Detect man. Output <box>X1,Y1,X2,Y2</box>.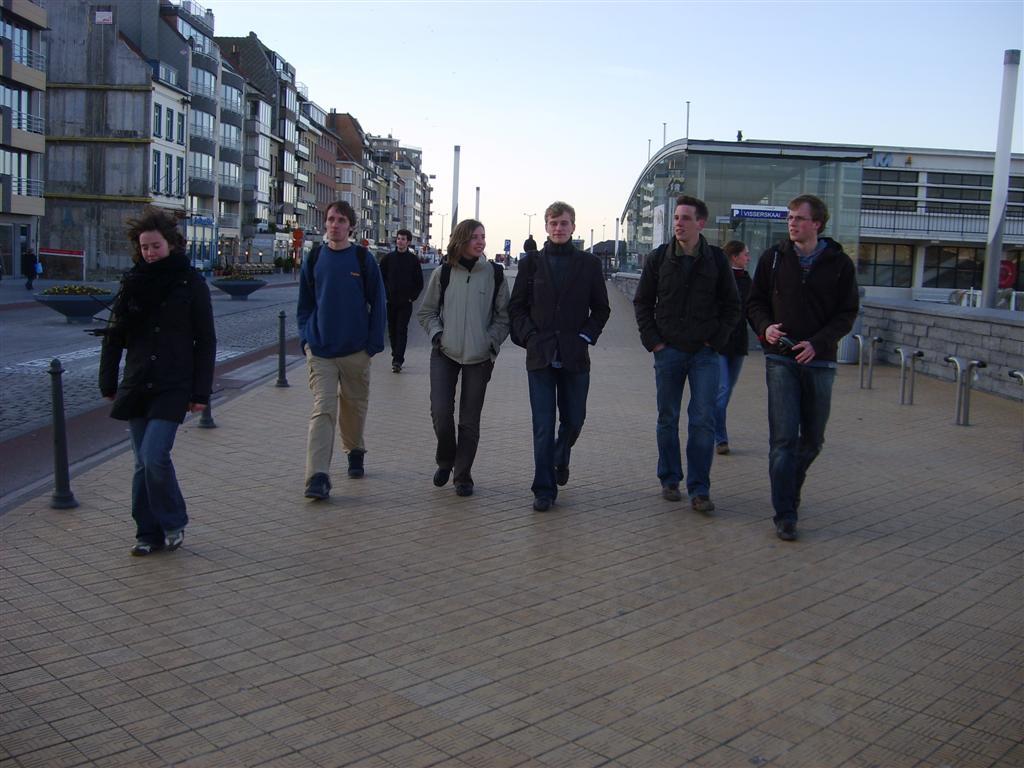
<box>635,195,746,515</box>.
